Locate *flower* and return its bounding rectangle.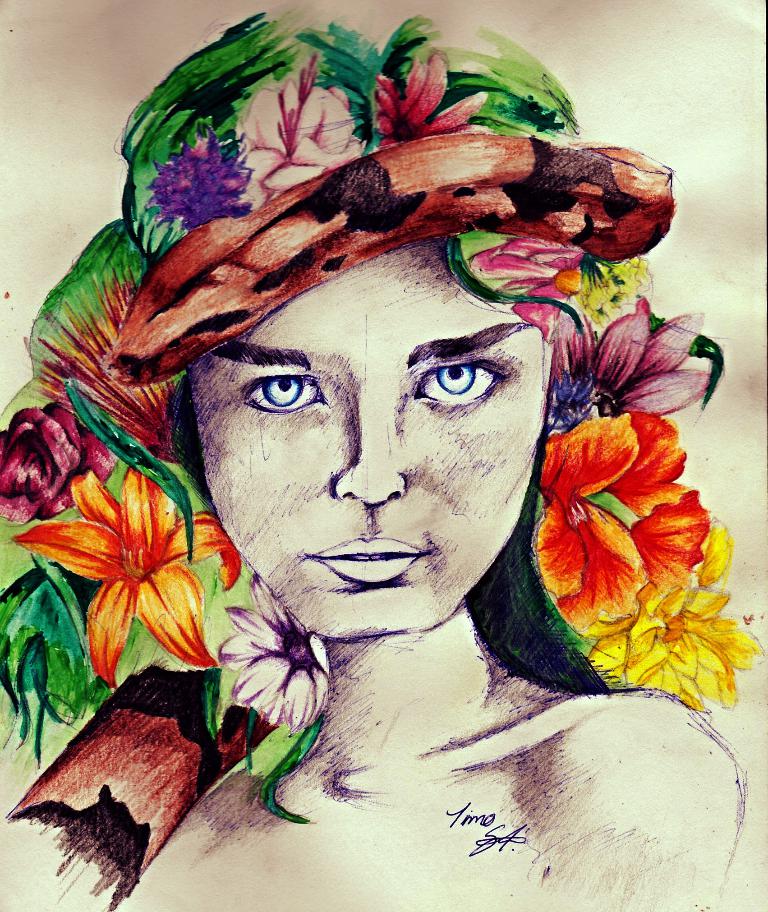
l=235, t=54, r=358, b=210.
